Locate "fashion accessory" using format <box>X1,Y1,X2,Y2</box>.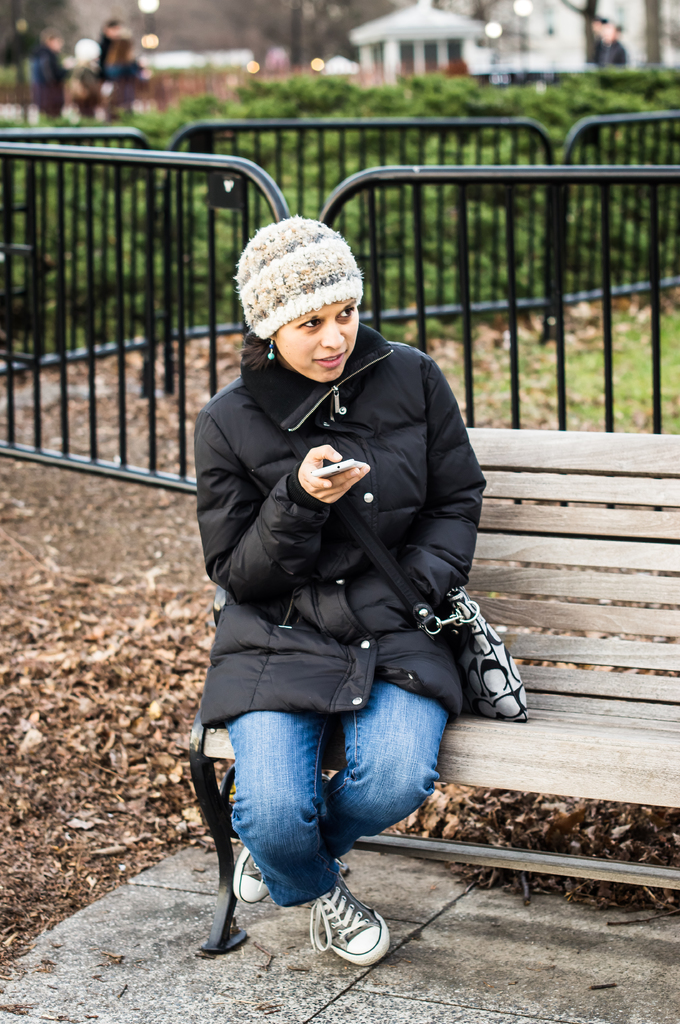
<box>269,342,274,361</box>.
